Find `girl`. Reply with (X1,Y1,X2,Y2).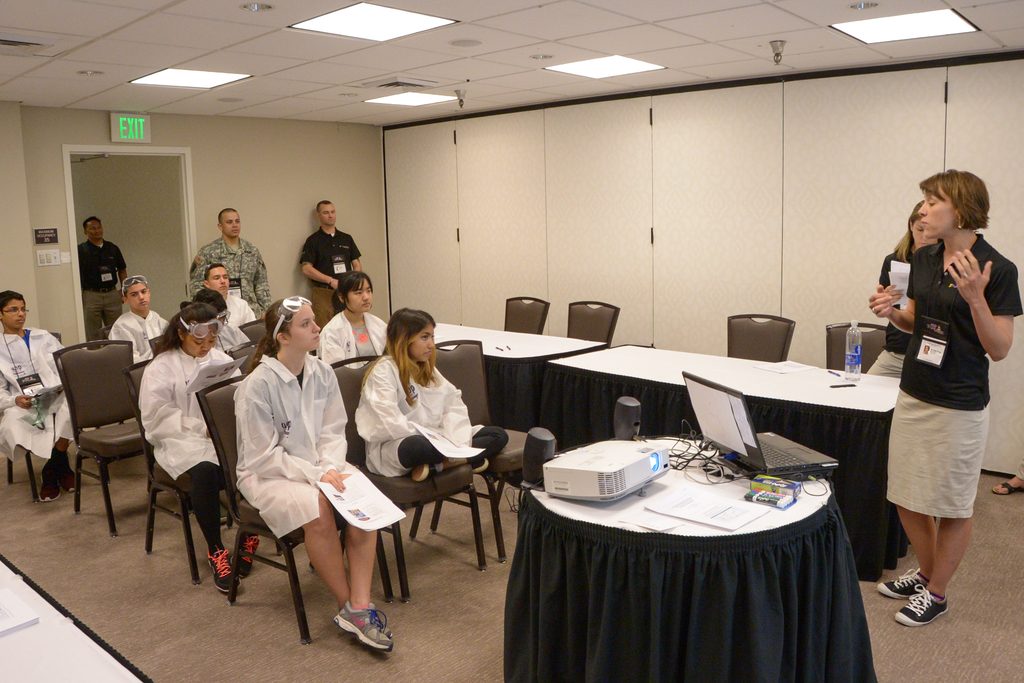
(136,304,264,595).
